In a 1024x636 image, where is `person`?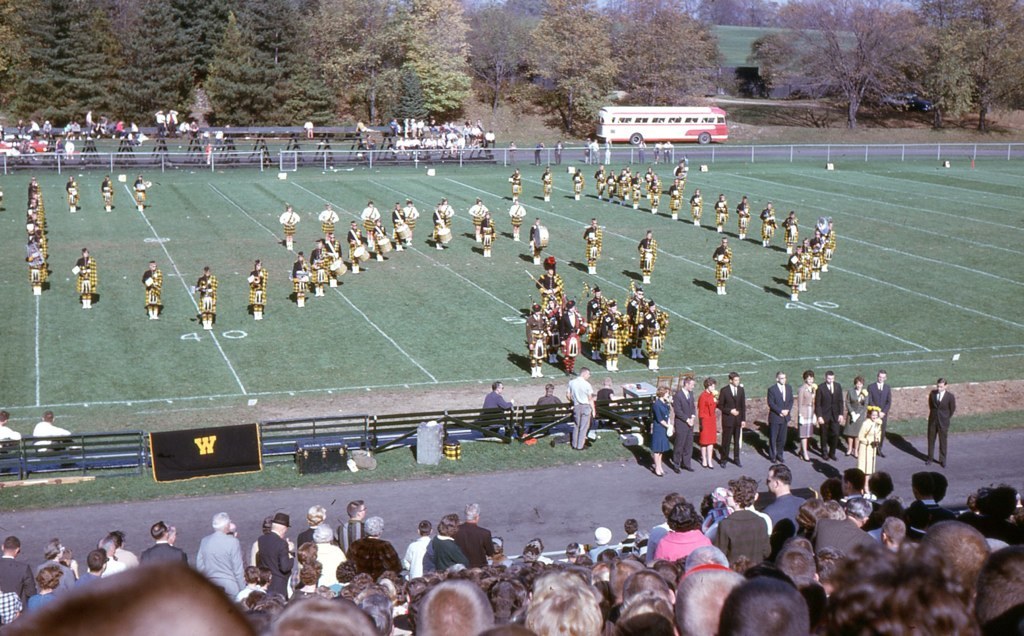
x1=710 y1=234 x2=734 y2=297.
